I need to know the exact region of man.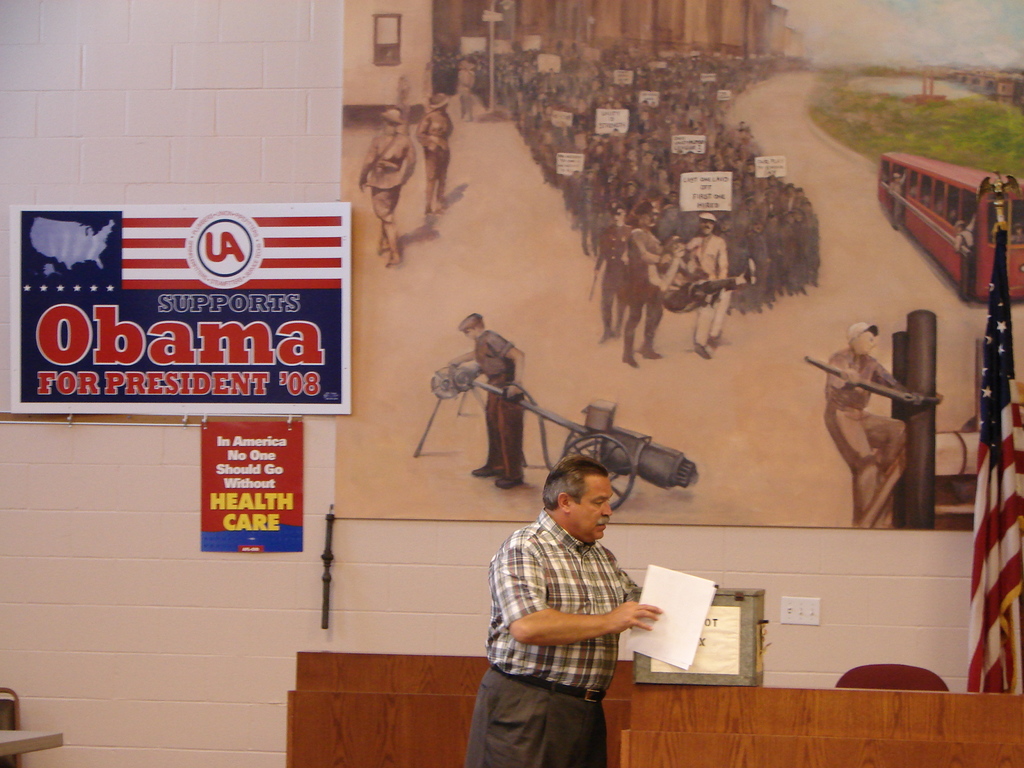
Region: bbox=(829, 315, 915, 536).
